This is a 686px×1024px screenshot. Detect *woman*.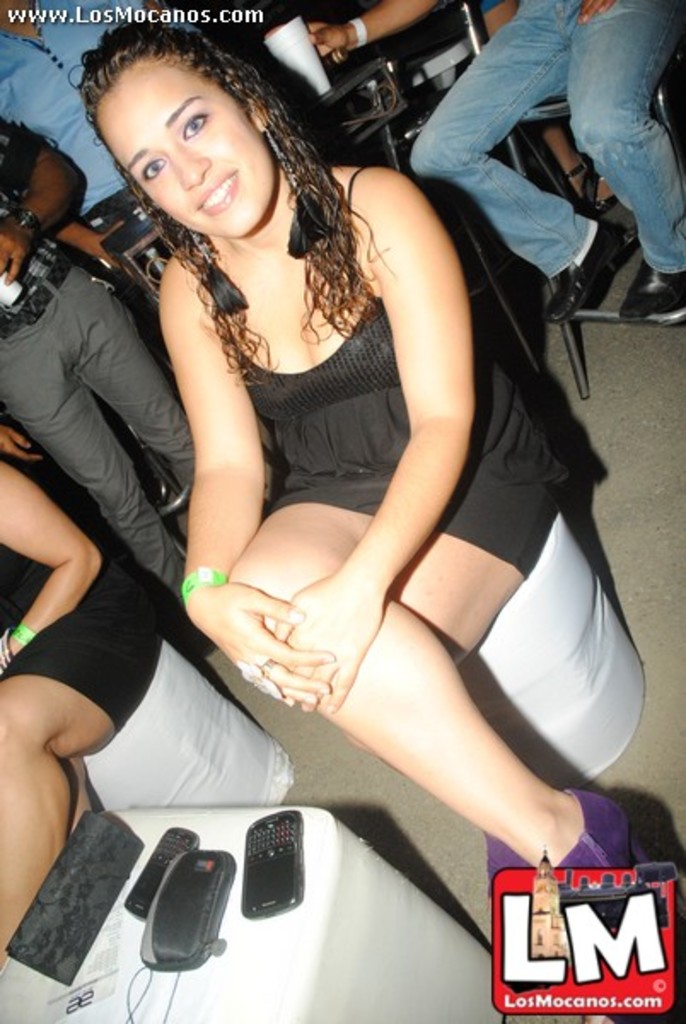
75:0:544:1023.
